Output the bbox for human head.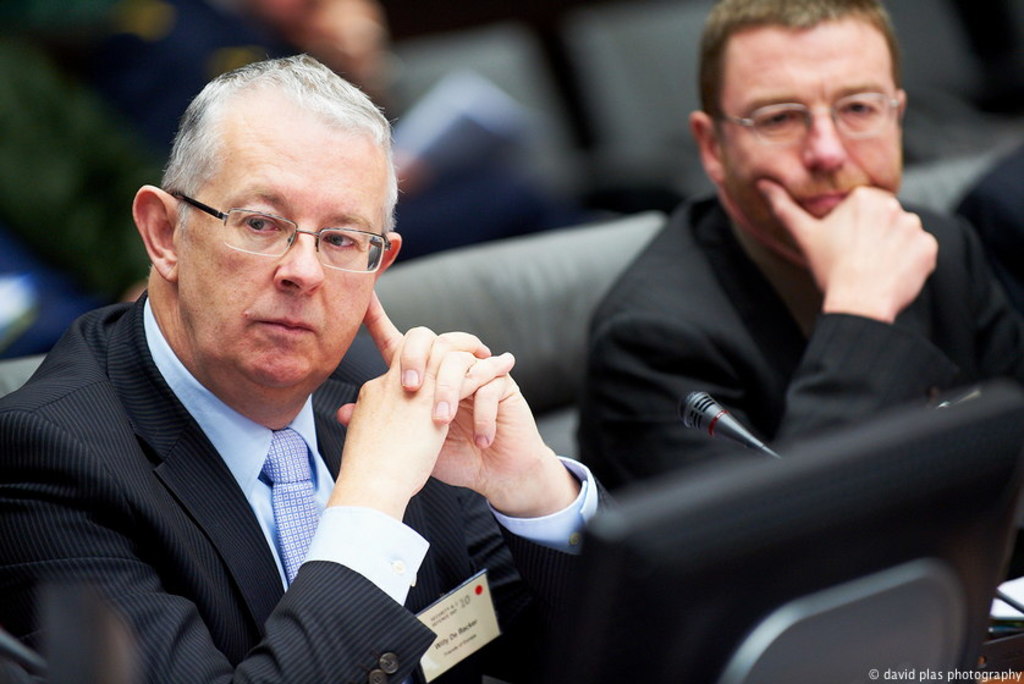
region(686, 0, 903, 253).
